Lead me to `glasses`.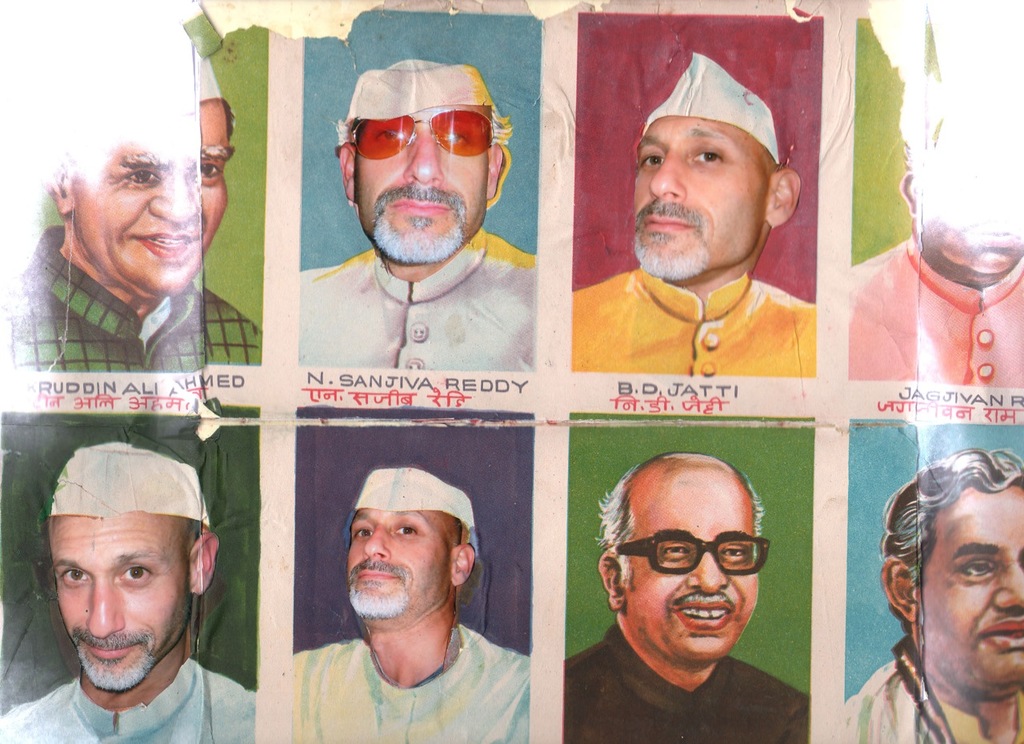
Lead to x1=619, y1=529, x2=776, y2=578.
